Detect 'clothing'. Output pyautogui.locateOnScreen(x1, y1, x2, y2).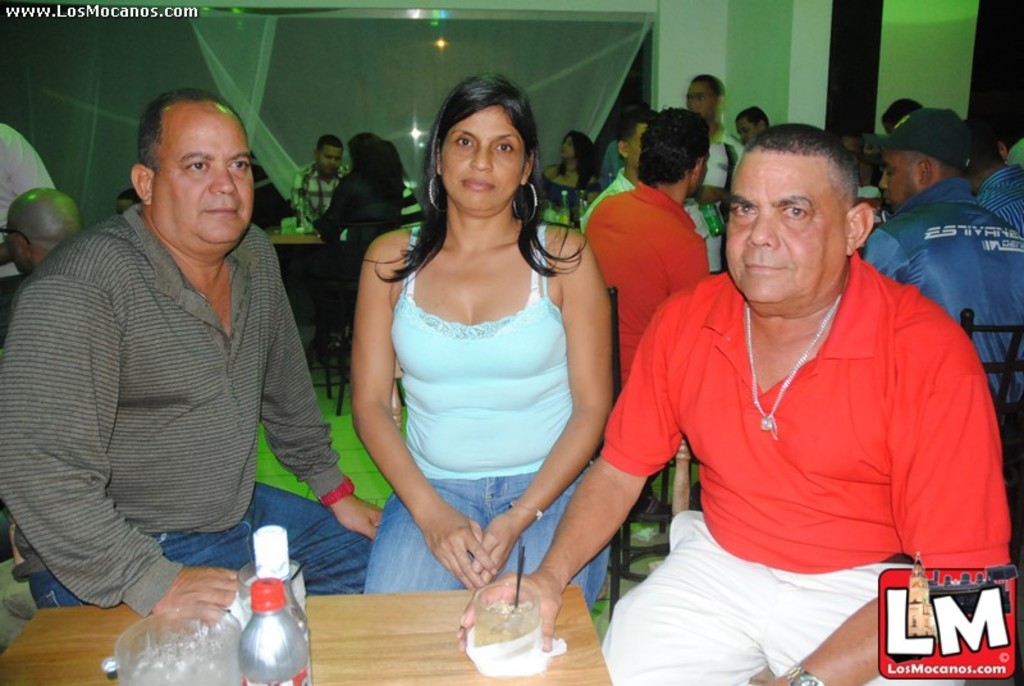
pyautogui.locateOnScreen(366, 223, 613, 596).
